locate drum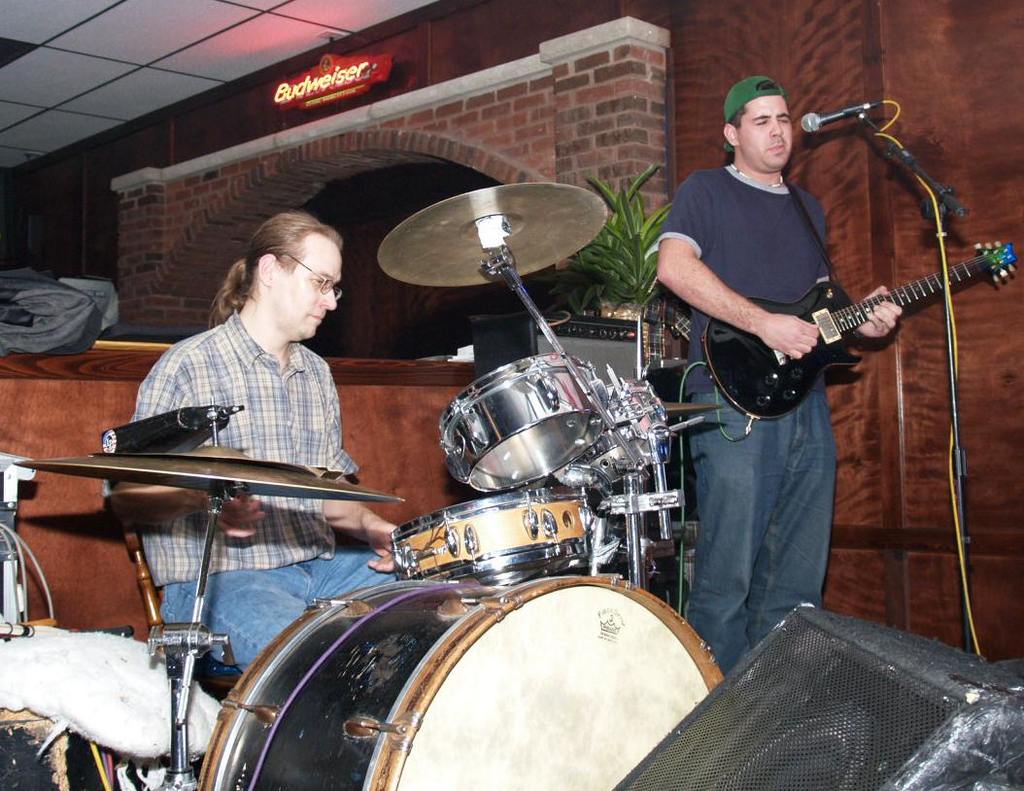
<box>194,578,722,790</box>
